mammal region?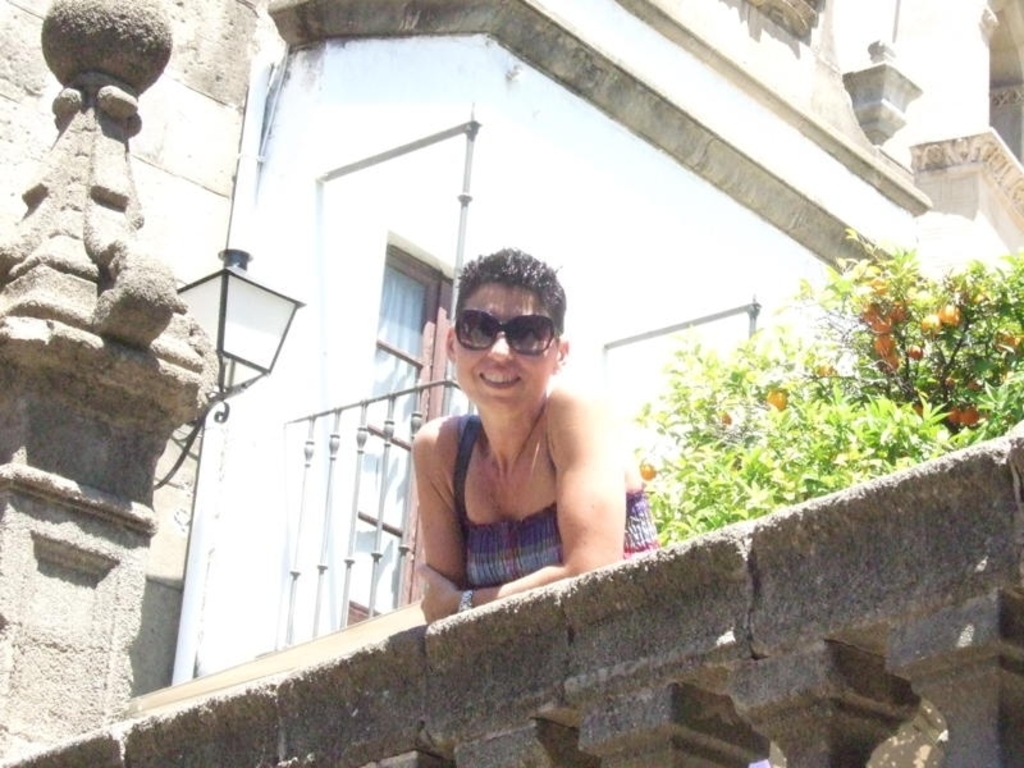
375:306:650:595
